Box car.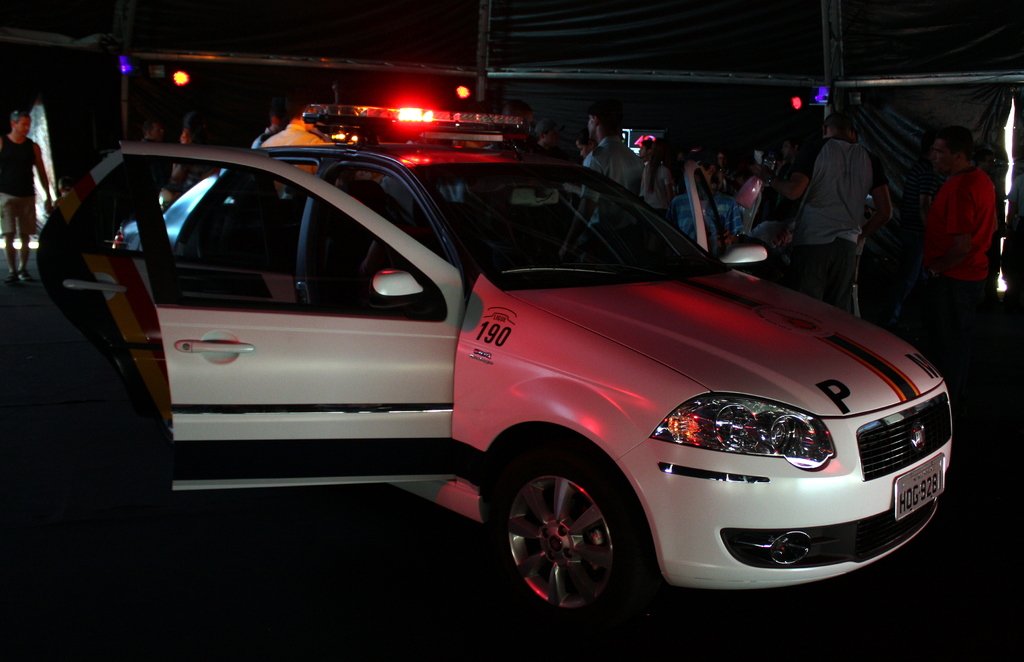
43, 143, 950, 627.
